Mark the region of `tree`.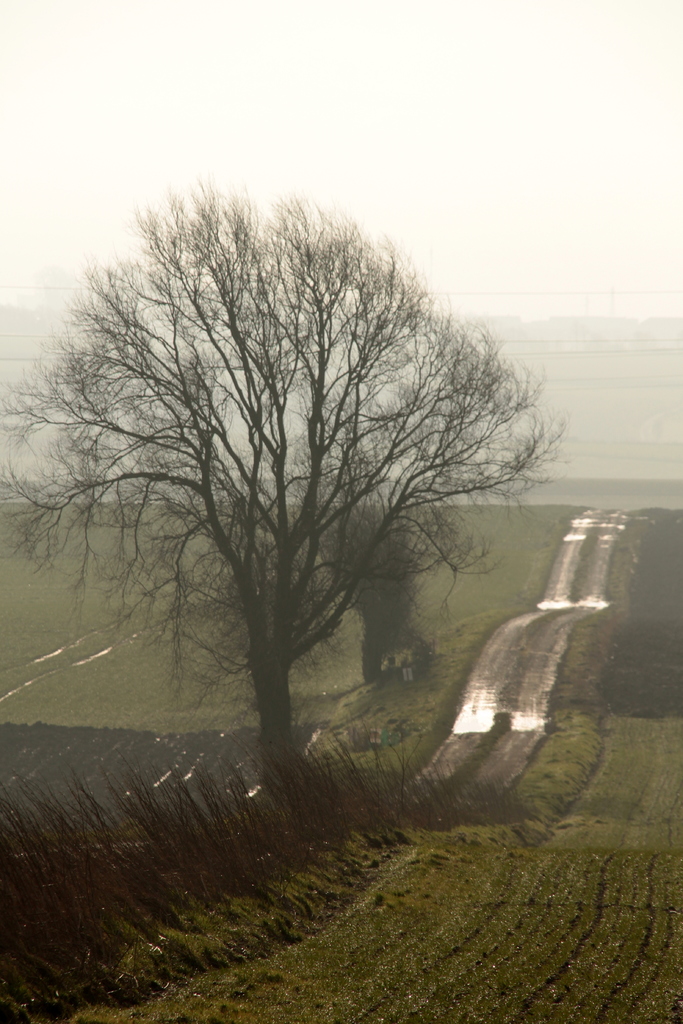
Region: box=[24, 120, 598, 846].
